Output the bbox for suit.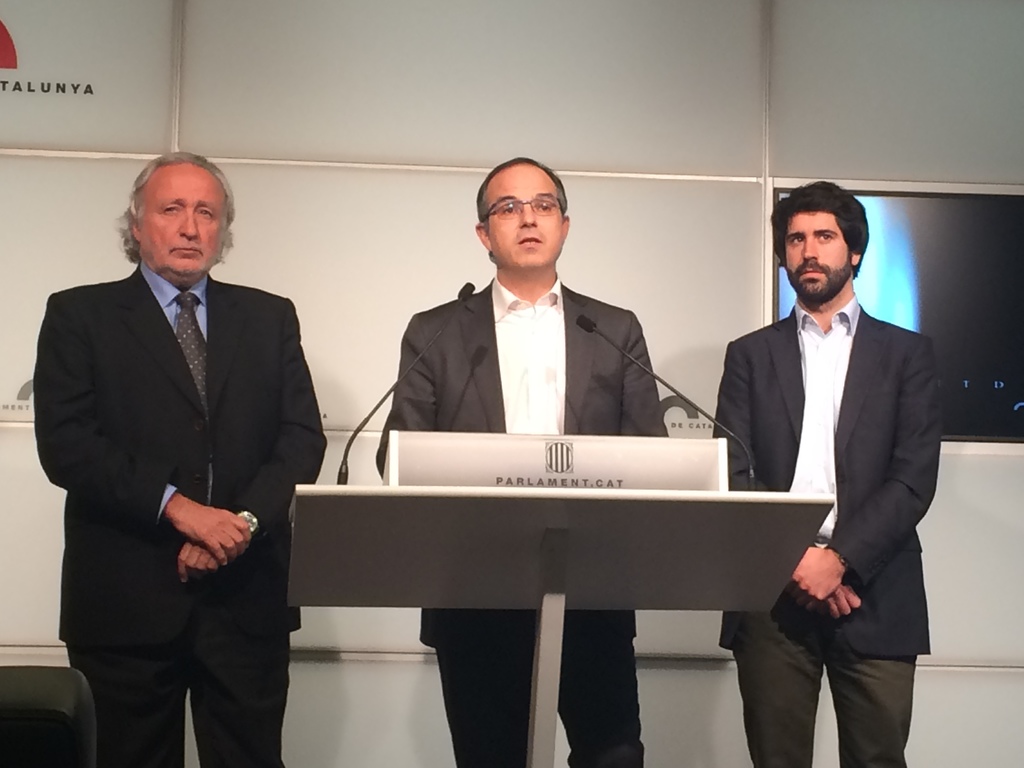
(left=717, top=214, right=934, bottom=671).
